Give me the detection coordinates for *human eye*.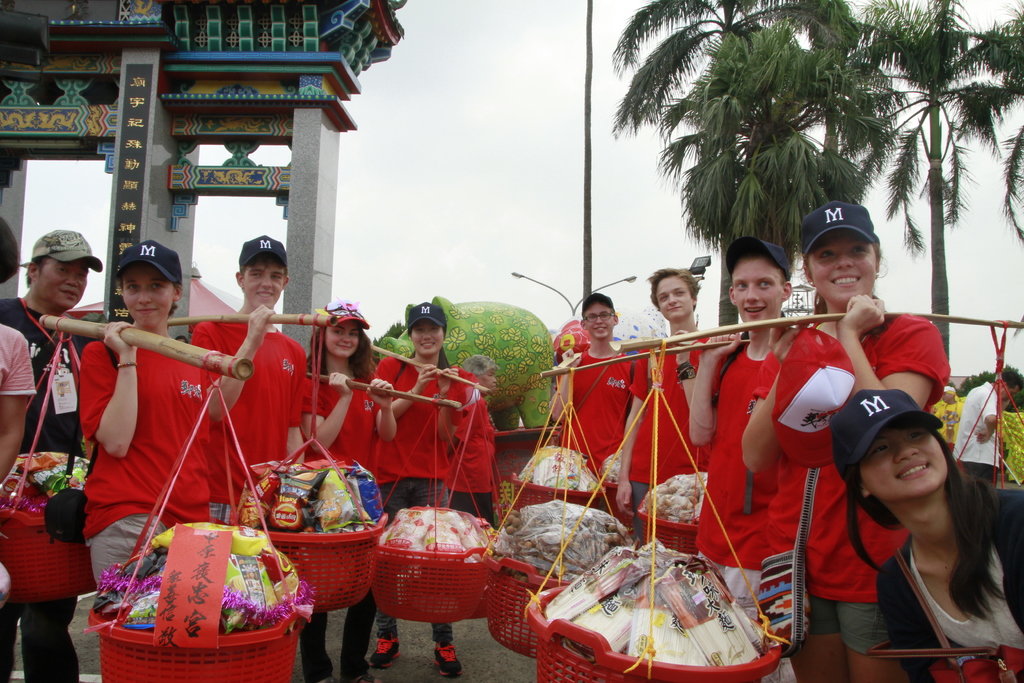
874 445 888 454.
